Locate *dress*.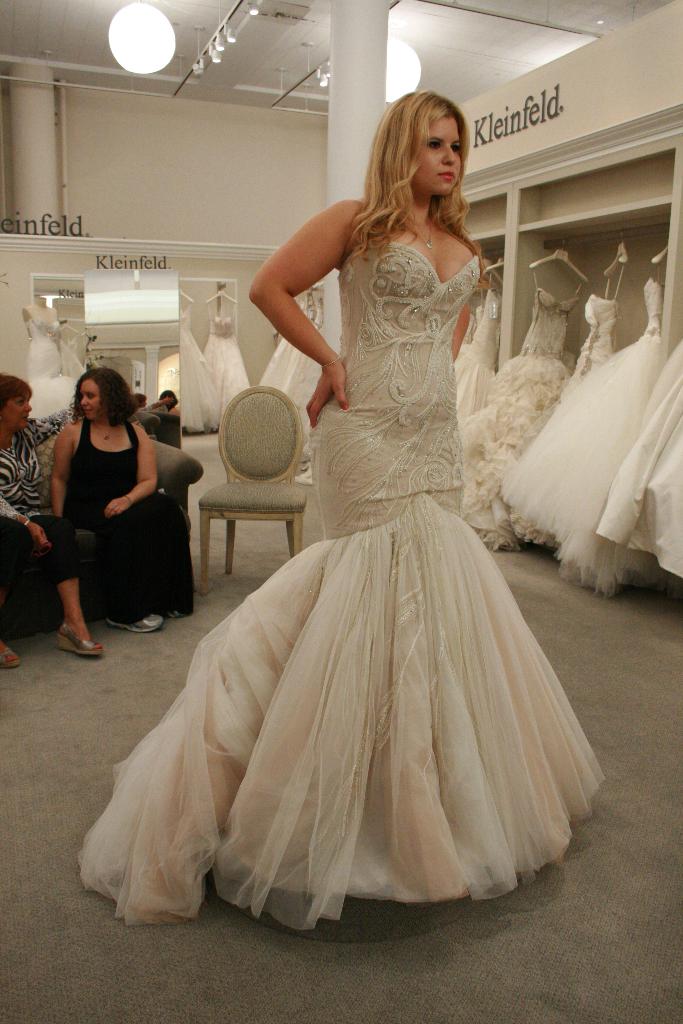
Bounding box: [x1=260, y1=287, x2=324, y2=476].
